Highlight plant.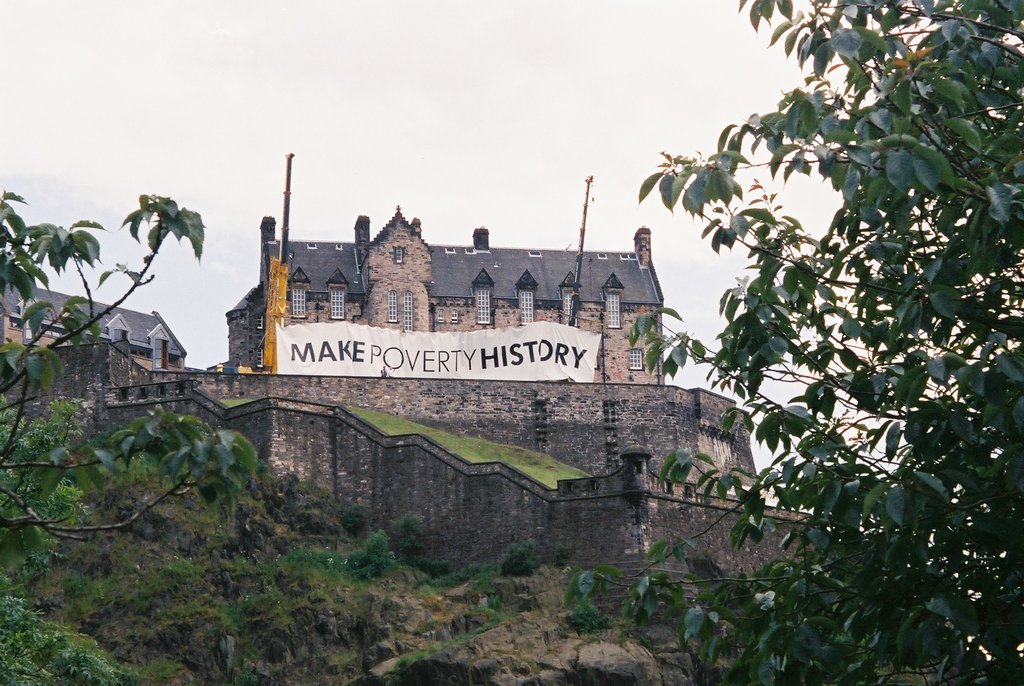
Highlighted region: region(131, 653, 181, 685).
